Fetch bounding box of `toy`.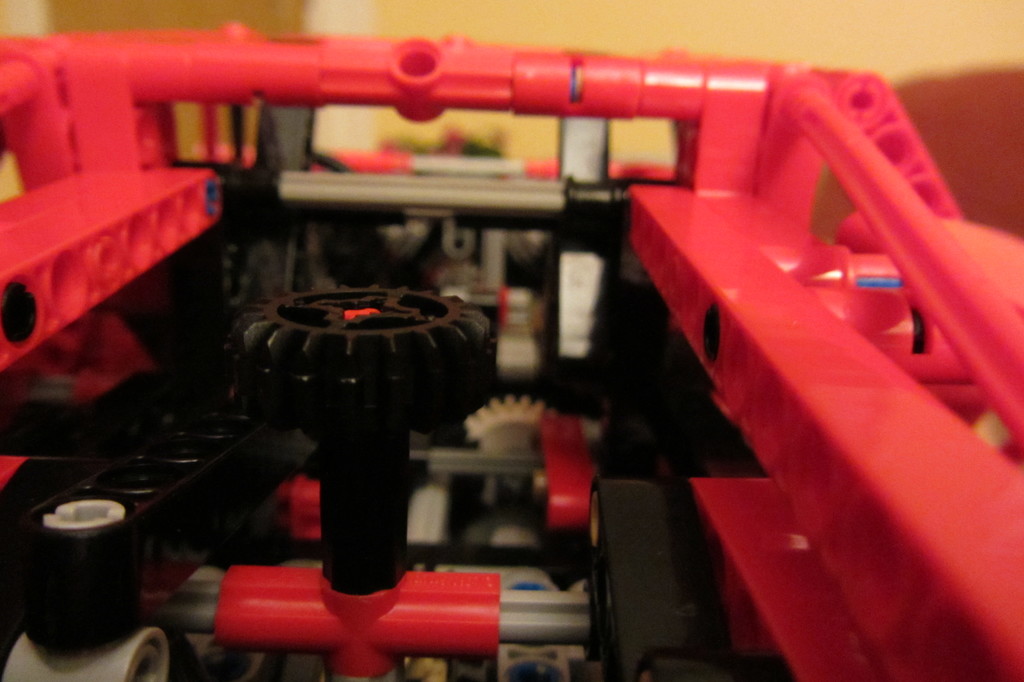
Bbox: bbox=[0, 0, 1023, 681].
